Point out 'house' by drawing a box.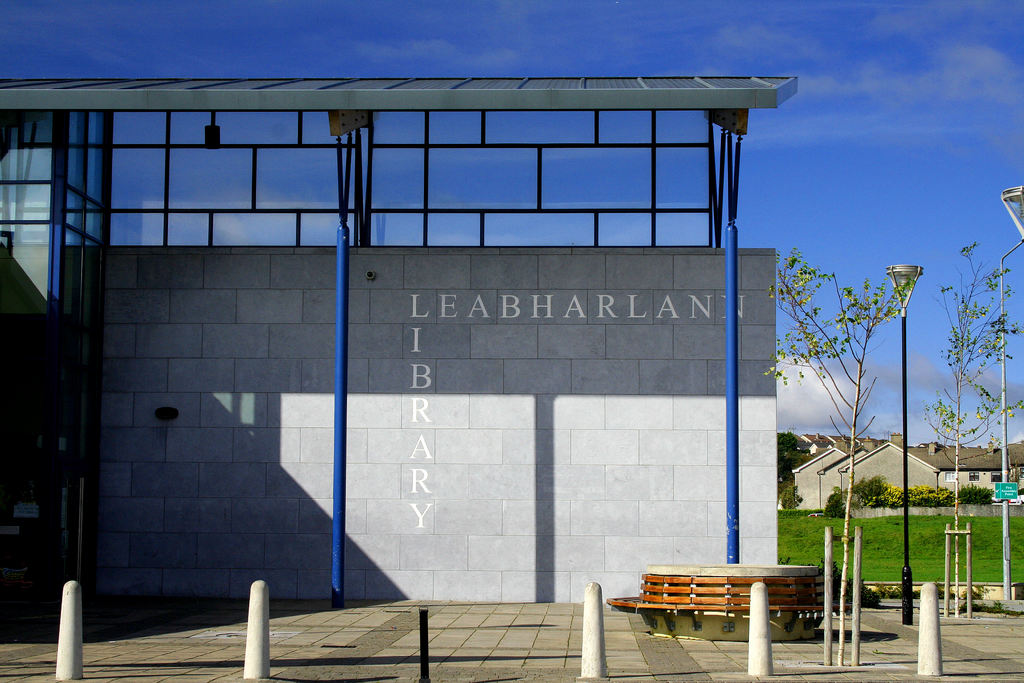
rect(790, 431, 1023, 518).
